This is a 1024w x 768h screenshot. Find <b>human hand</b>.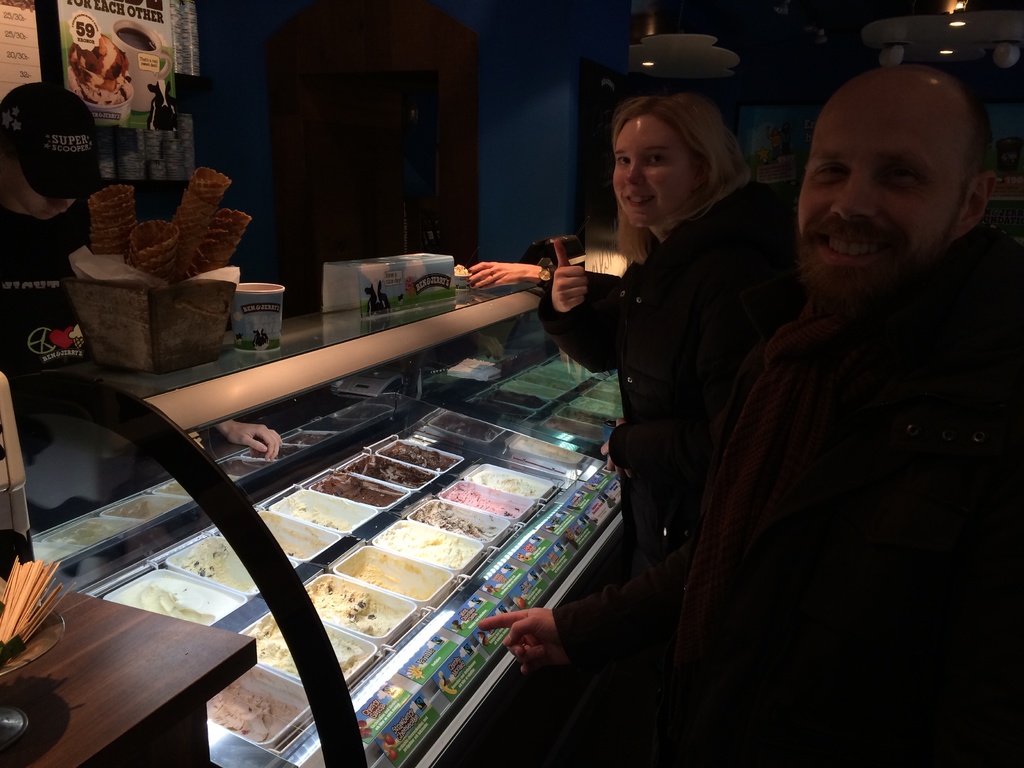
Bounding box: detection(547, 239, 591, 315).
